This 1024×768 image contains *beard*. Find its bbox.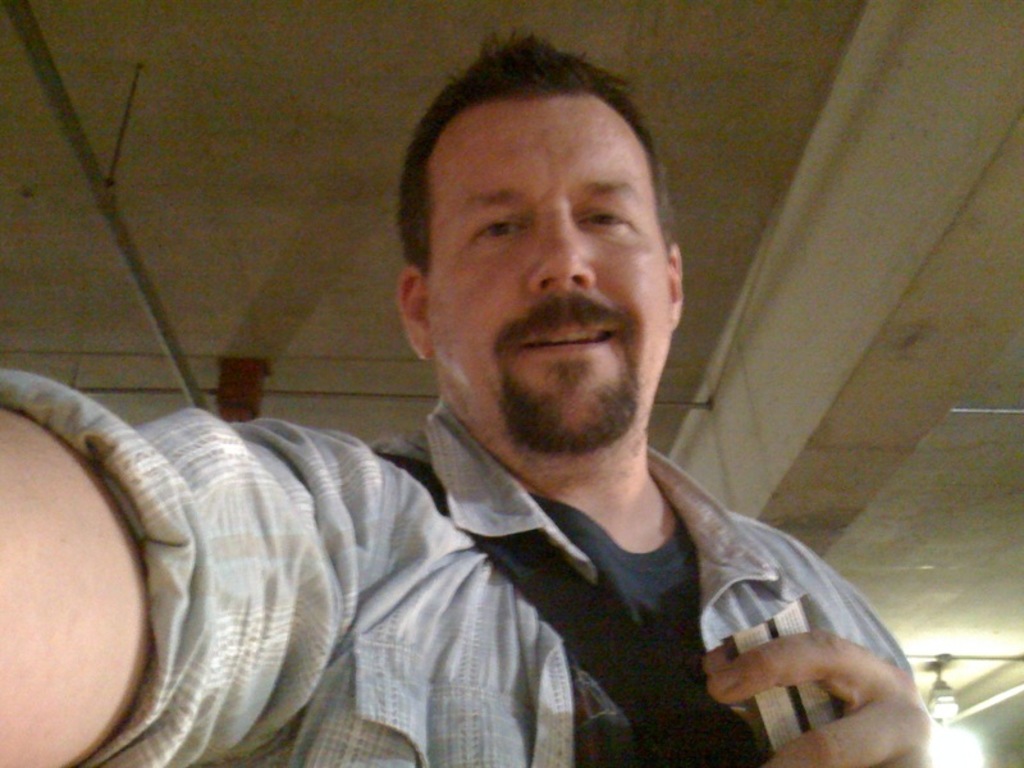
region(488, 285, 646, 458).
